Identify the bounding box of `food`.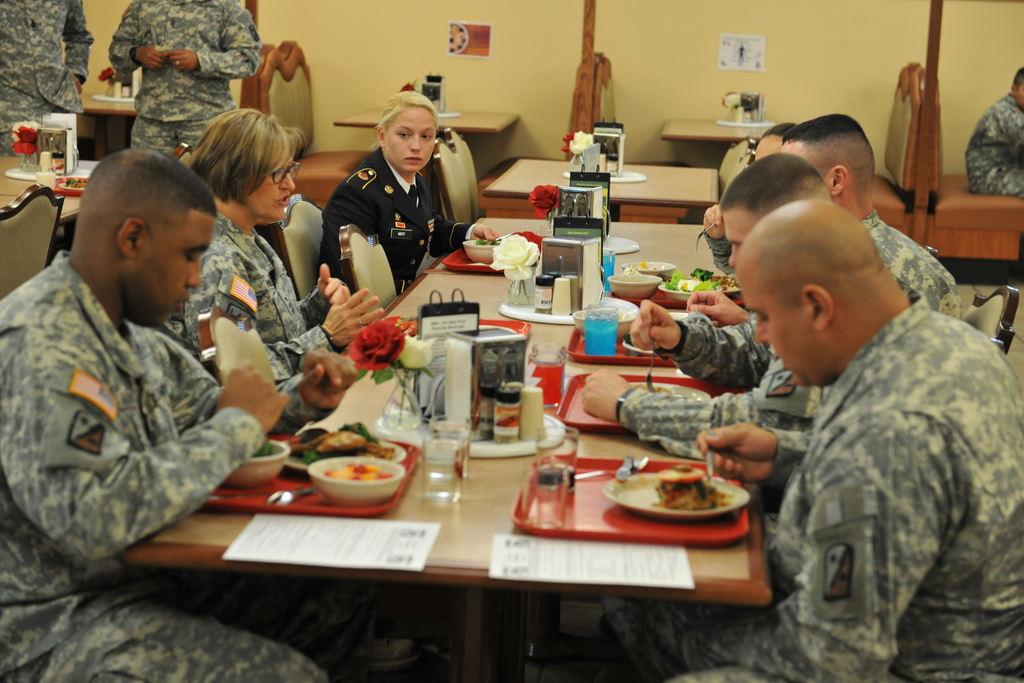
<bbox>289, 422, 394, 477</bbox>.
